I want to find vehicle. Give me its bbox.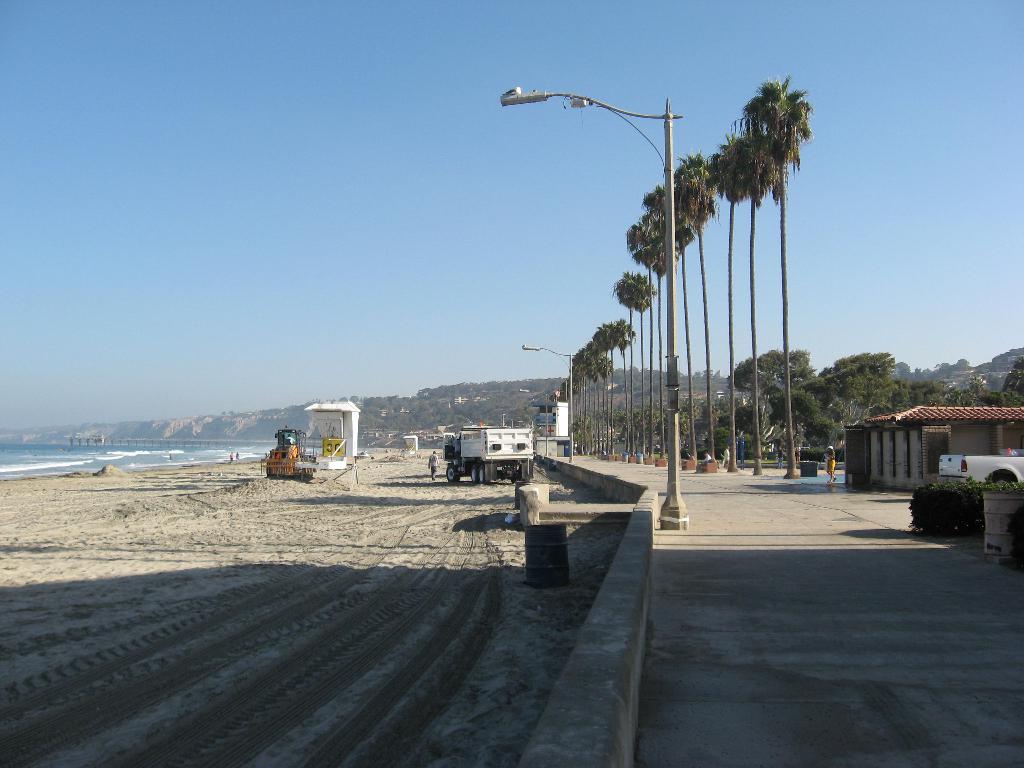
x1=932 y1=443 x2=1023 y2=483.
